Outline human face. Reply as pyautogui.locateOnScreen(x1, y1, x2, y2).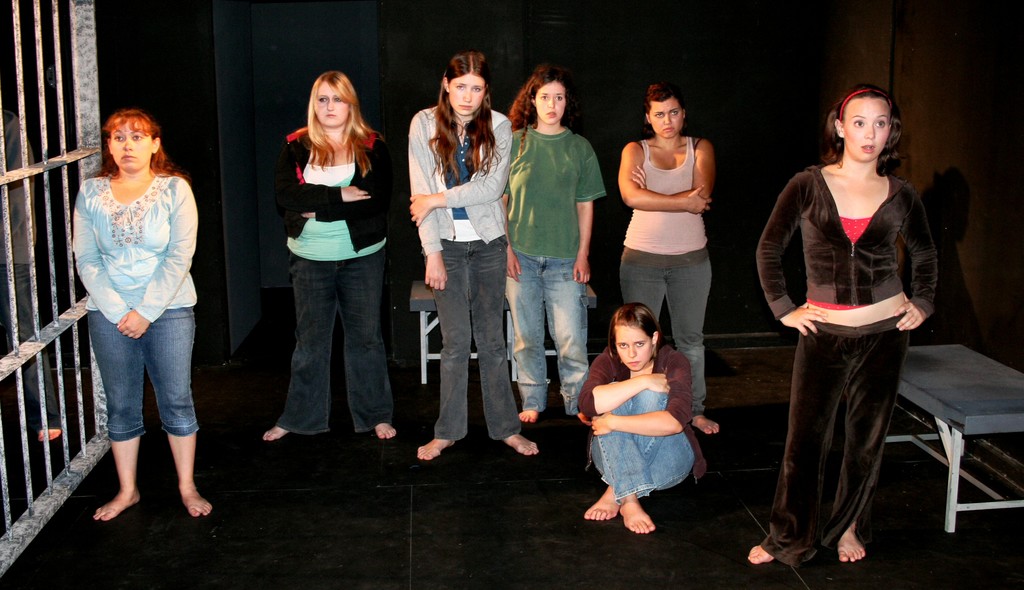
pyautogui.locateOnScreen(317, 83, 349, 125).
